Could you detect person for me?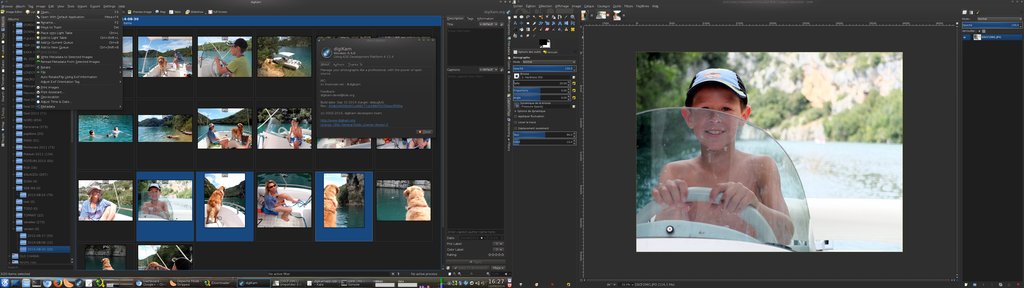
Detection result: BBox(79, 184, 116, 223).
